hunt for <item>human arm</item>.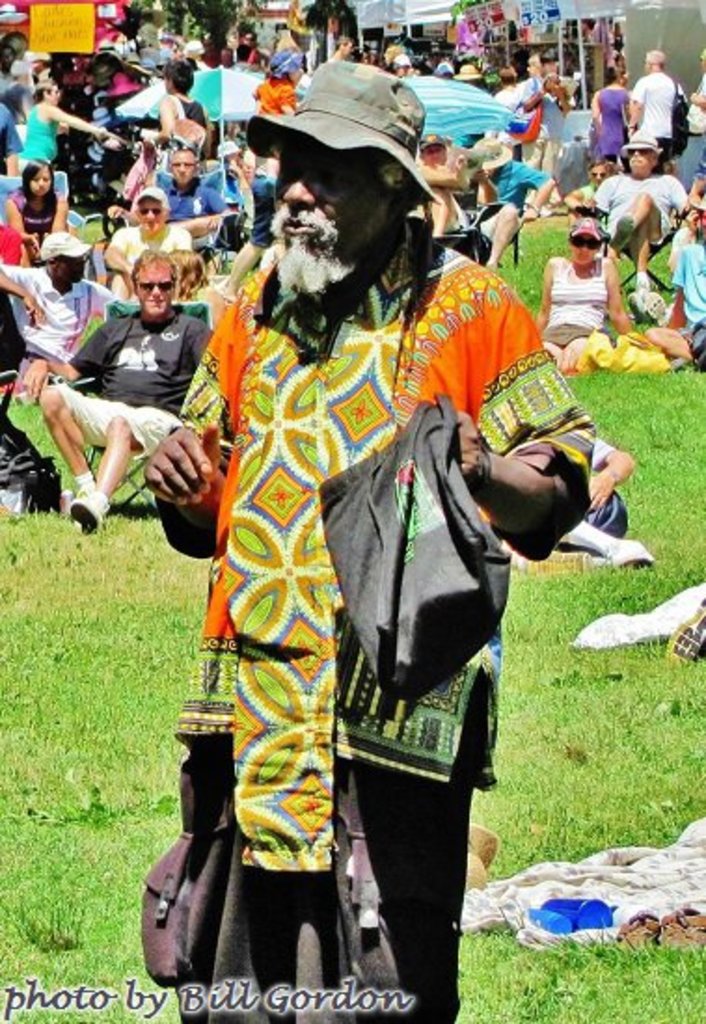
Hunted down at detection(20, 313, 102, 402).
